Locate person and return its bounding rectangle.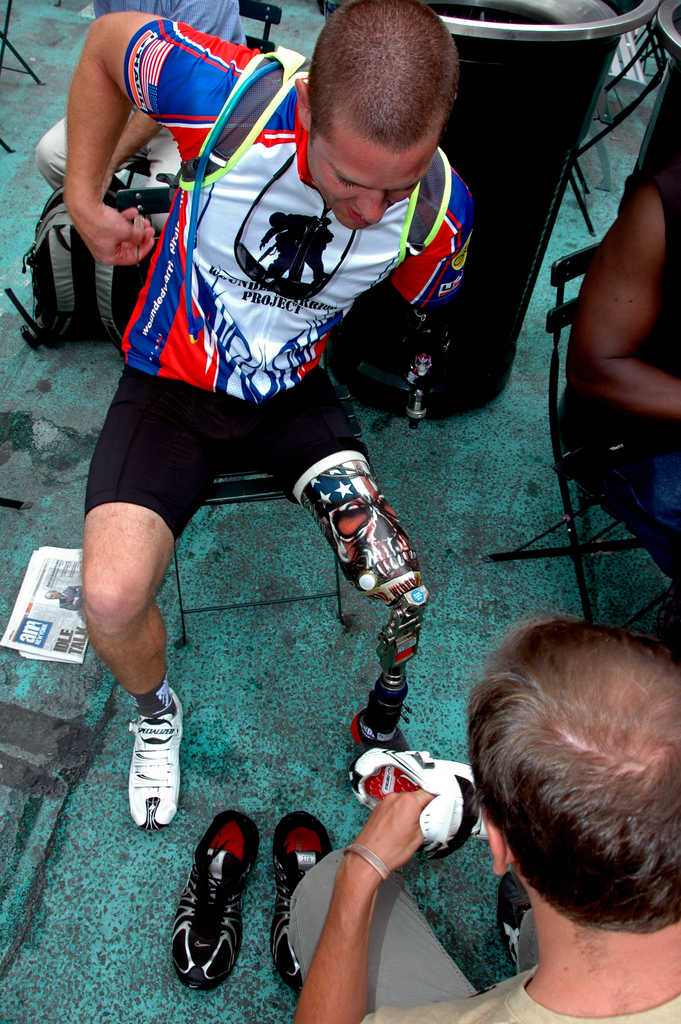
select_region(60, 0, 477, 829).
